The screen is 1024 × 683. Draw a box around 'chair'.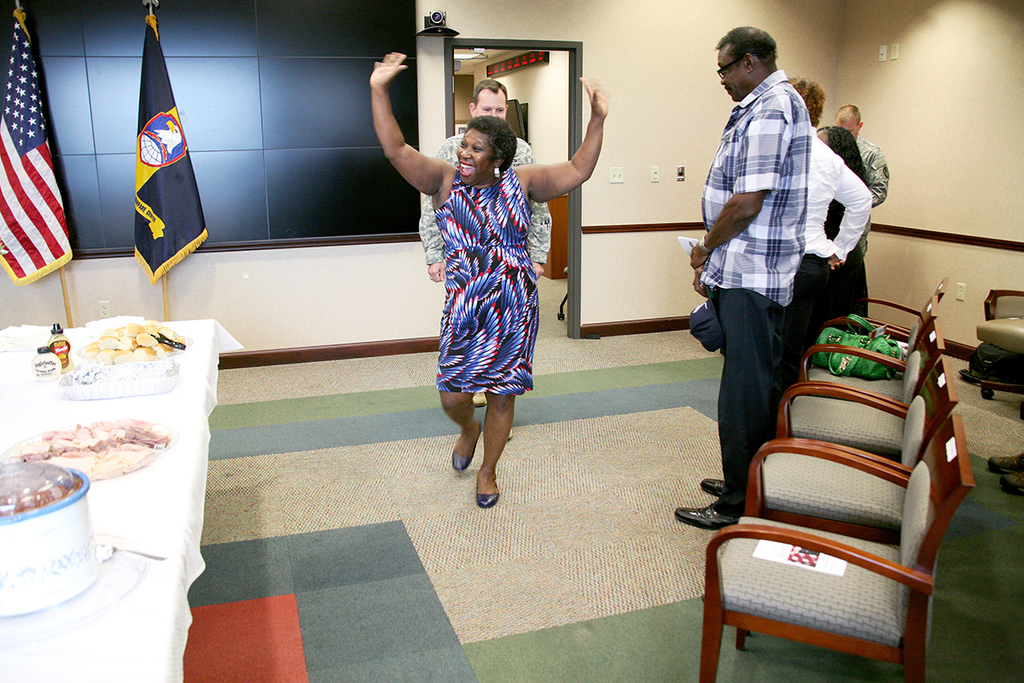
bbox=(867, 275, 952, 343).
